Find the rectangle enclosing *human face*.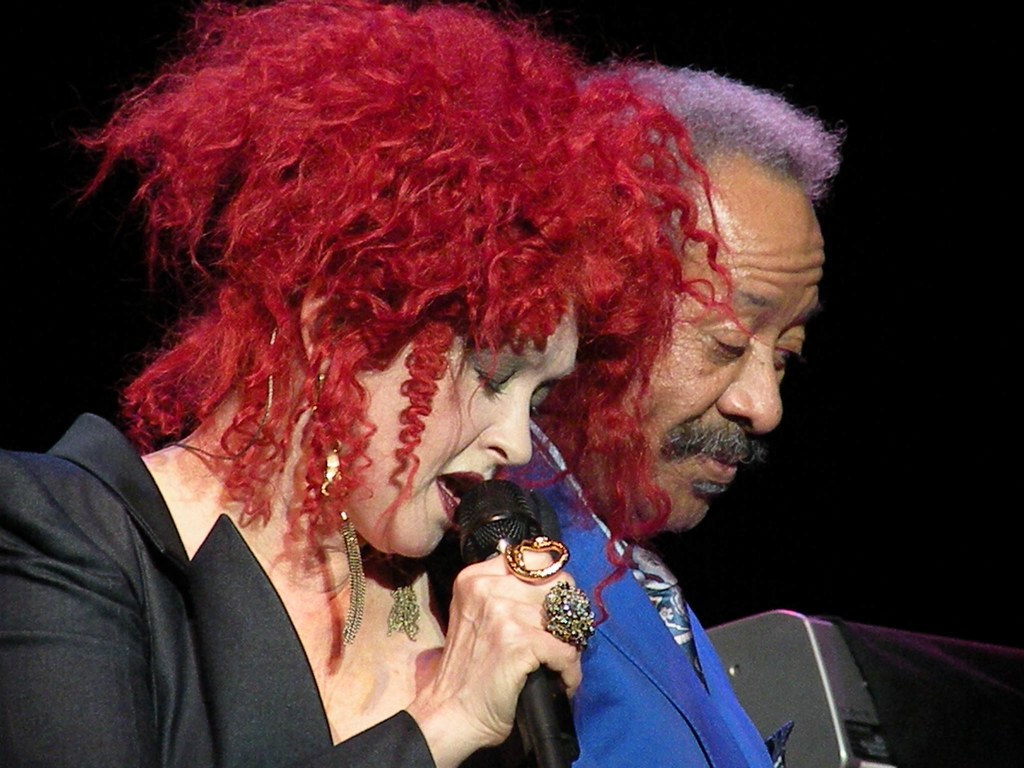
box(326, 291, 584, 564).
